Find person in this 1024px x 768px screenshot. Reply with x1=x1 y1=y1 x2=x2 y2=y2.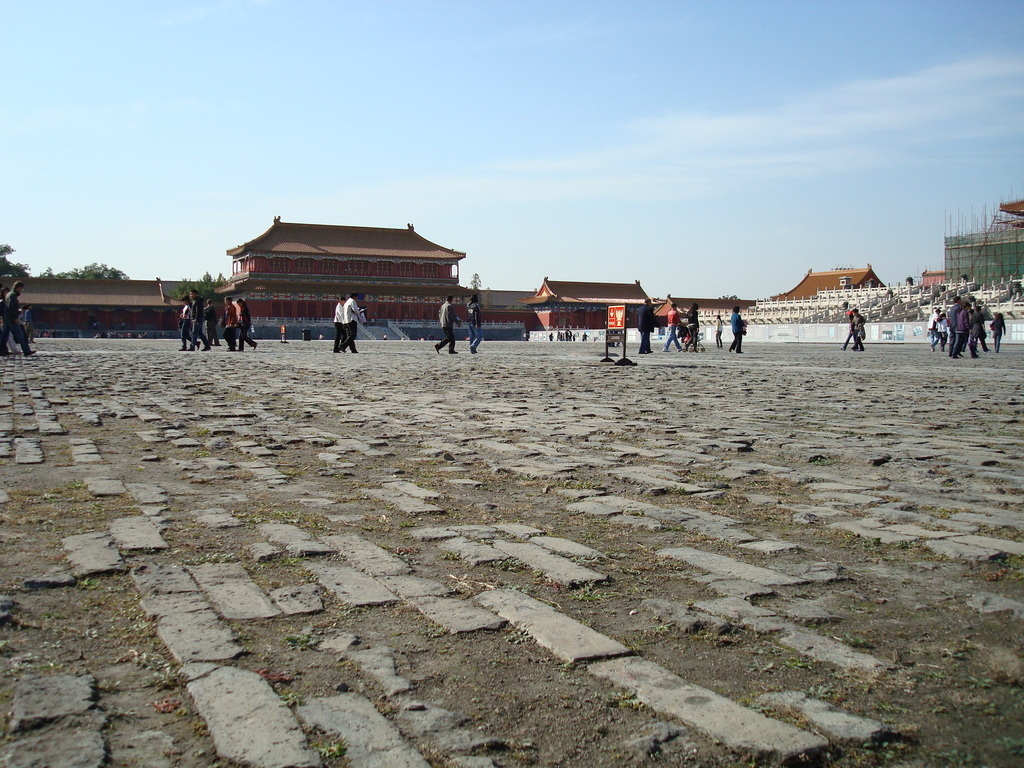
x1=467 y1=289 x2=476 y2=348.
